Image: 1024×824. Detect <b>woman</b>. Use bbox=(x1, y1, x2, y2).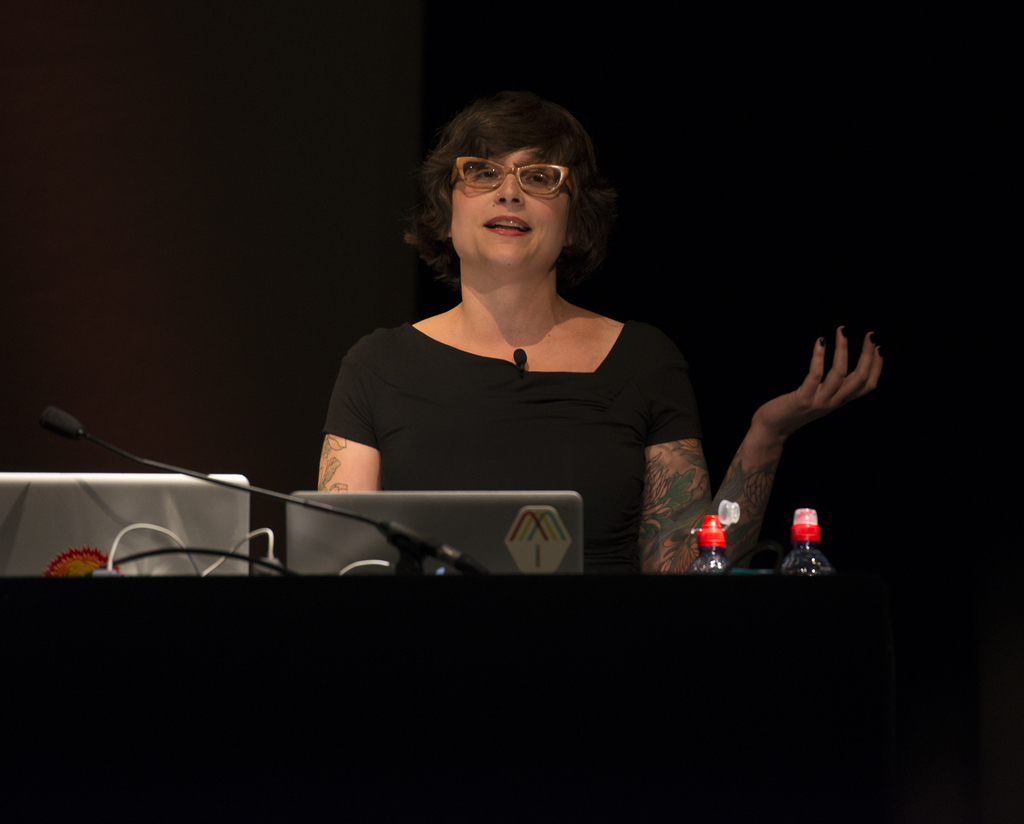
bbox=(319, 85, 880, 574).
